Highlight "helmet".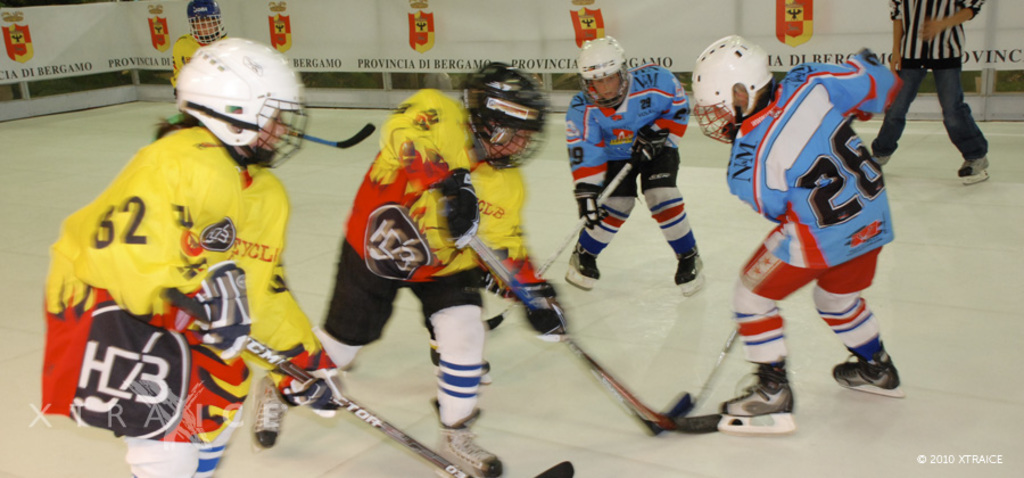
Highlighted region: {"left": 177, "top": 40, "right": 304, "bottom": 190}.
